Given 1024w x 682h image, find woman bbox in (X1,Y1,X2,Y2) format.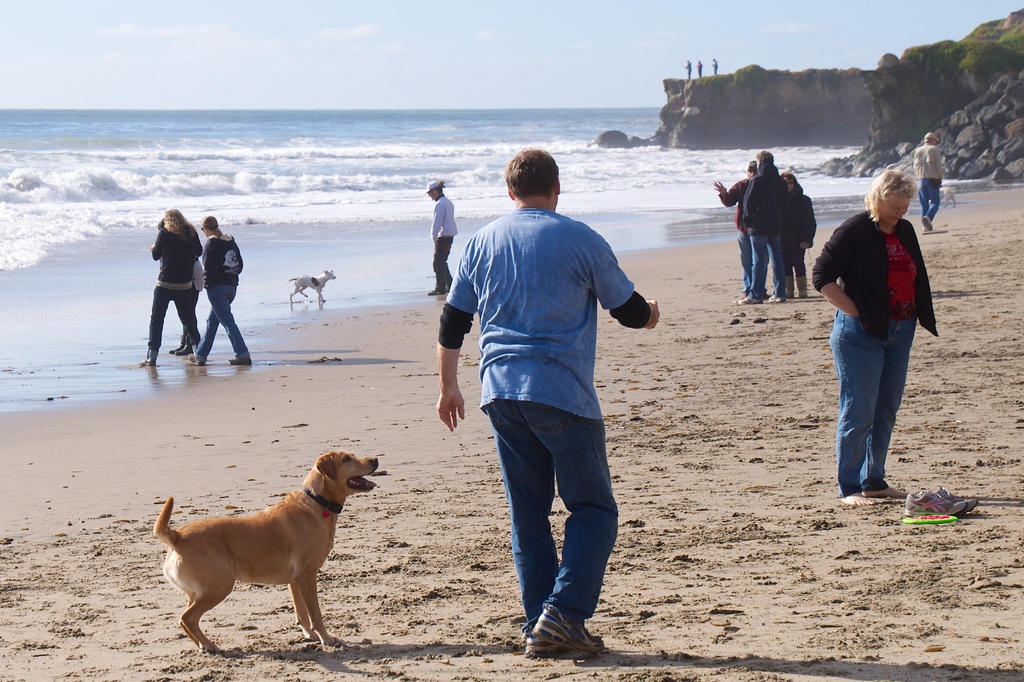
(140,207,207,363).
